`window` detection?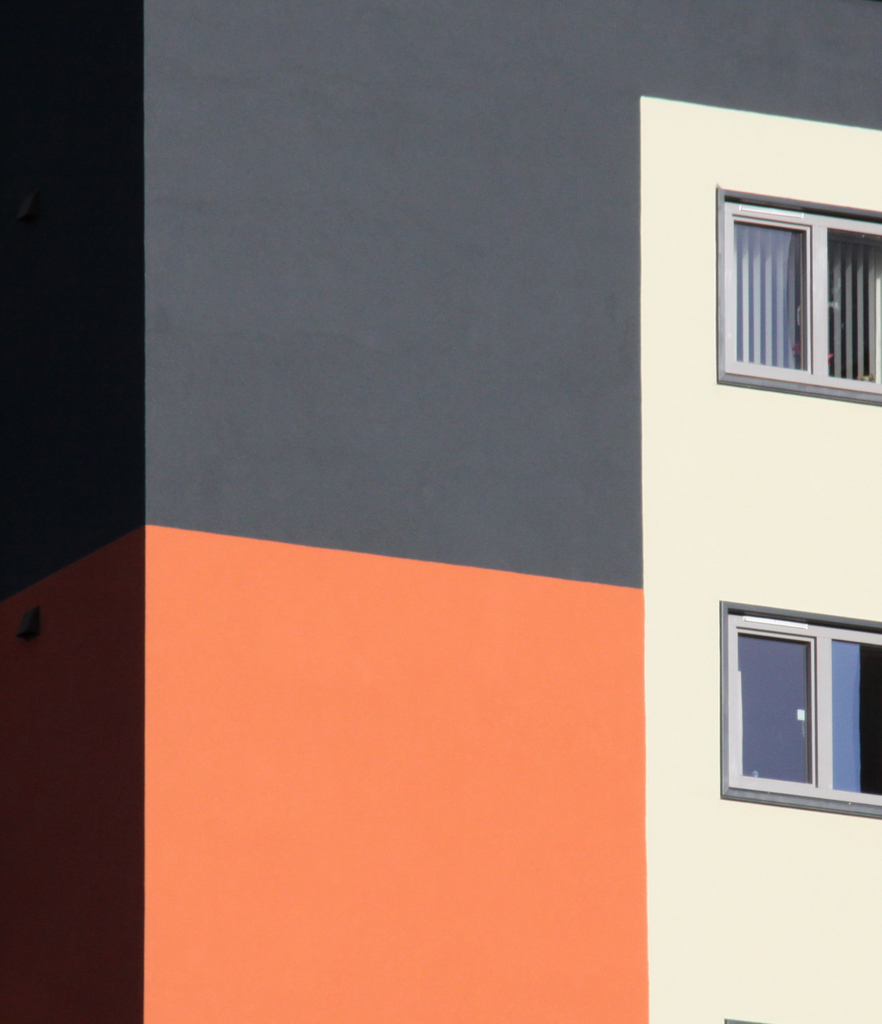
714/189/879/409
